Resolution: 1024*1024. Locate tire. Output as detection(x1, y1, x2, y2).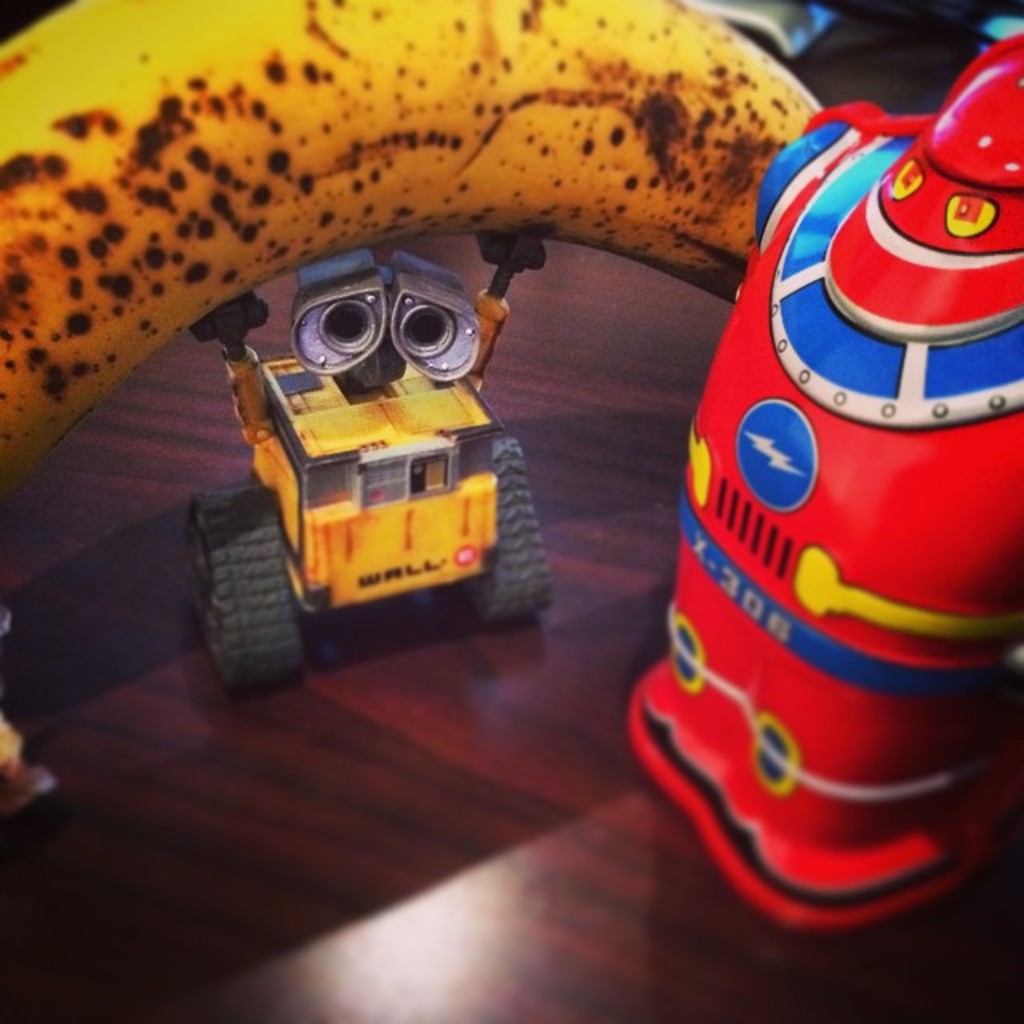
detection(469, 435, 566, 624).
